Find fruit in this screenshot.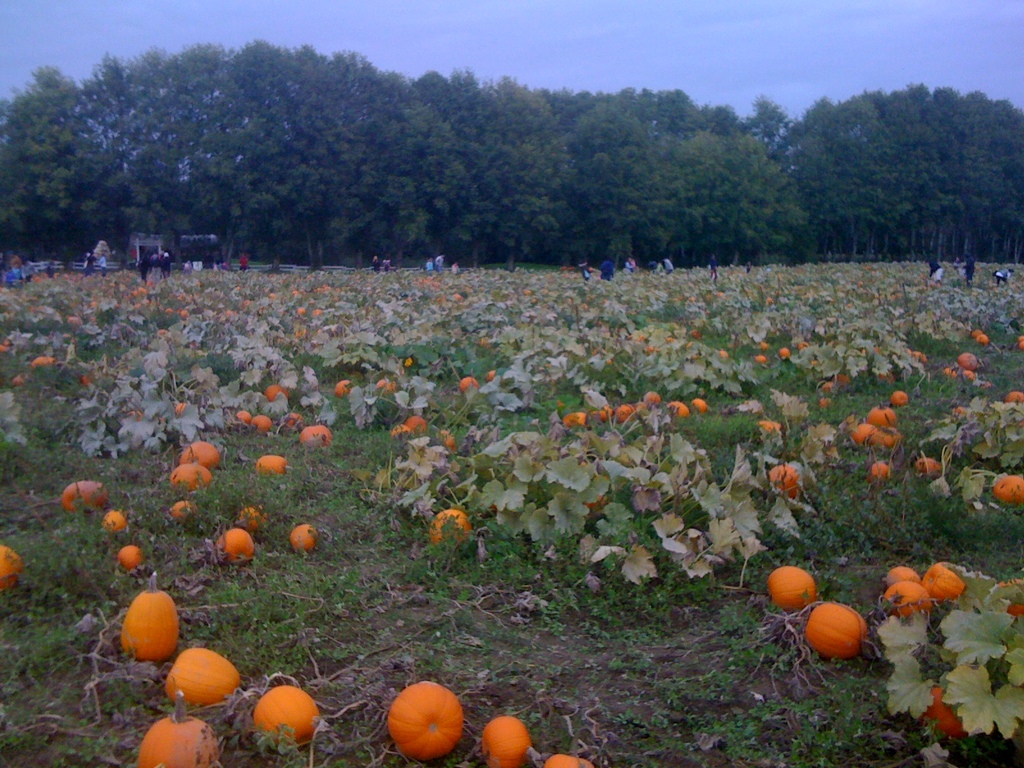
The bounding box for fruit is bbox(483, 366, 495, 381).
